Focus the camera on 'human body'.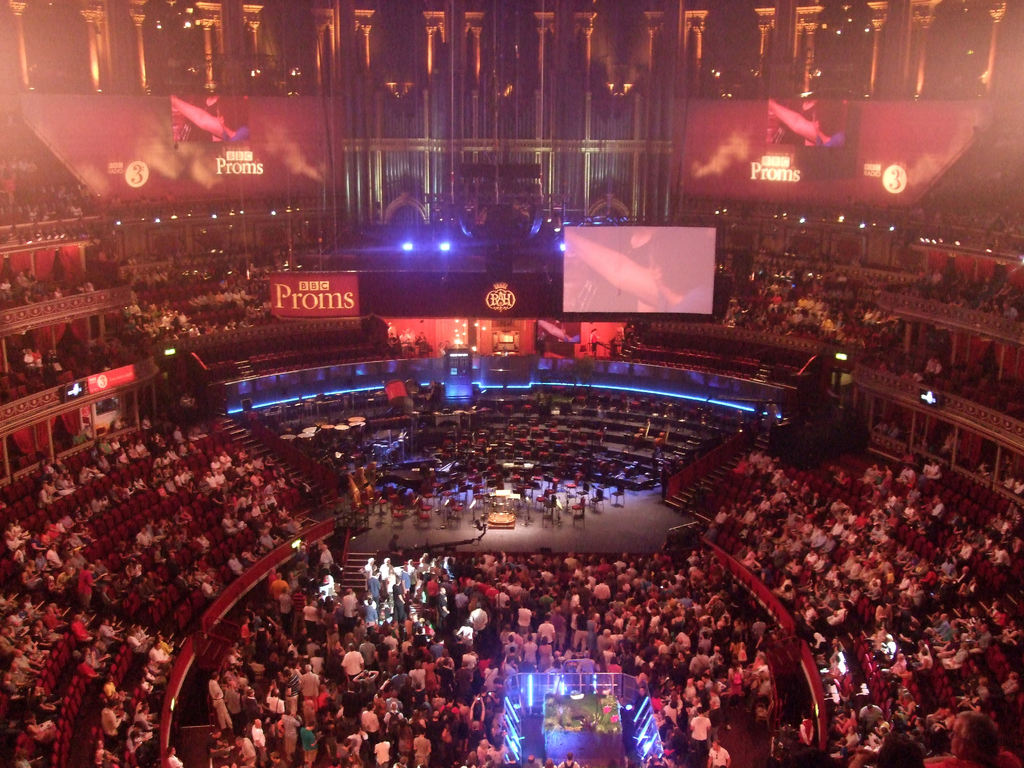
Focus region: bbox(815, 632, 826, 650).
